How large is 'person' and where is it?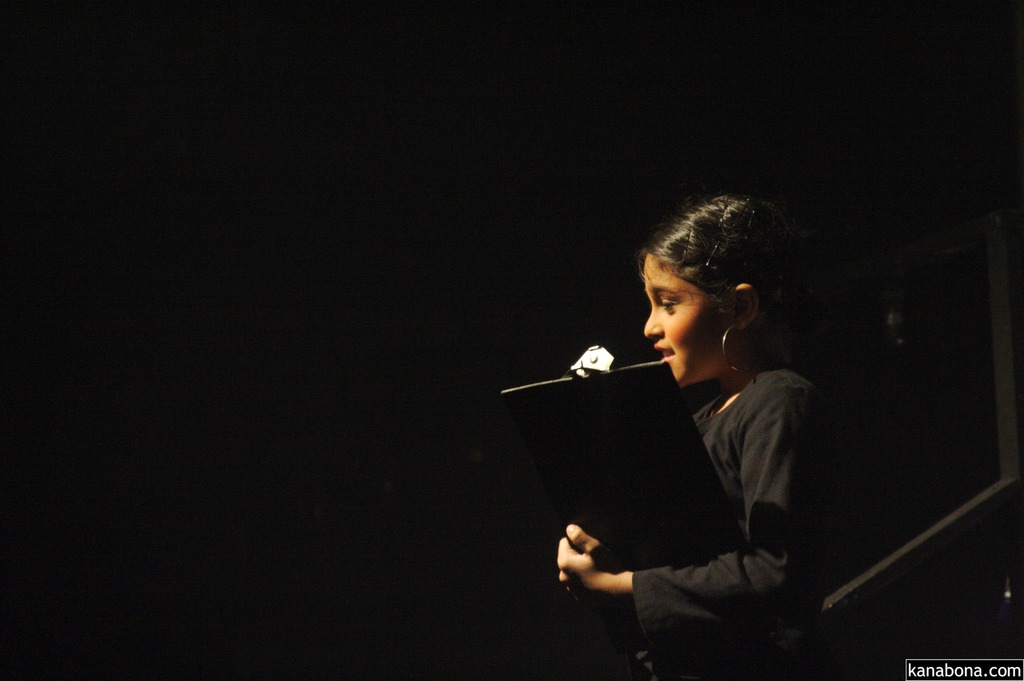
Bounding box: {"left": 554, "top": 197, "right": 839, "bottom": 656}.
